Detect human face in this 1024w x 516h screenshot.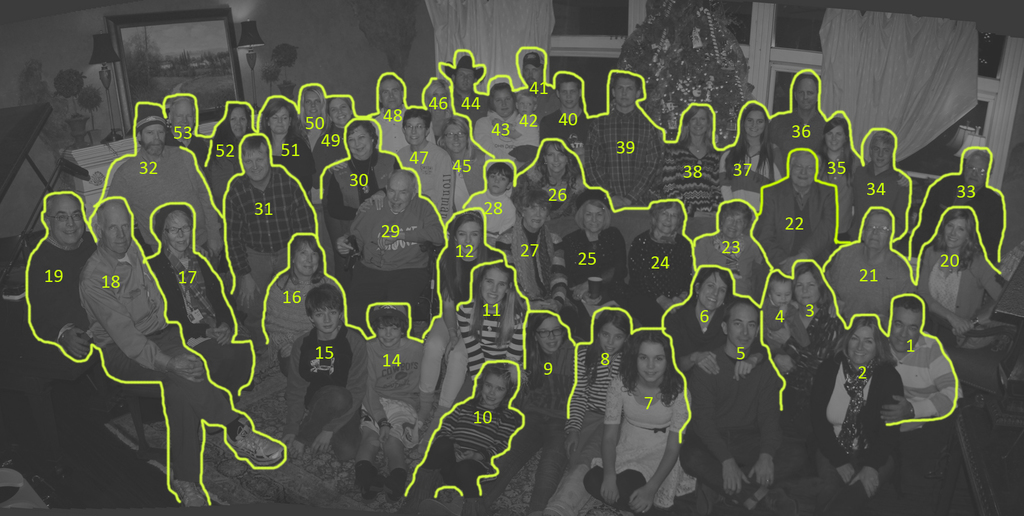
Detection: [left=614, top=77, right=636, bottom=111].
